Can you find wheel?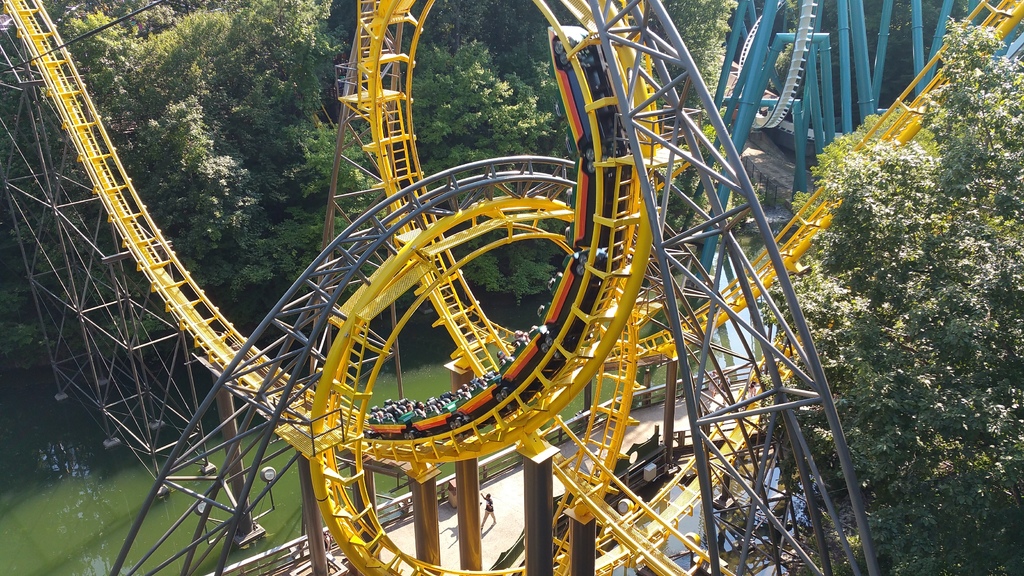
Yes, bounding box: bbox=(582, 160, 600, 179).
